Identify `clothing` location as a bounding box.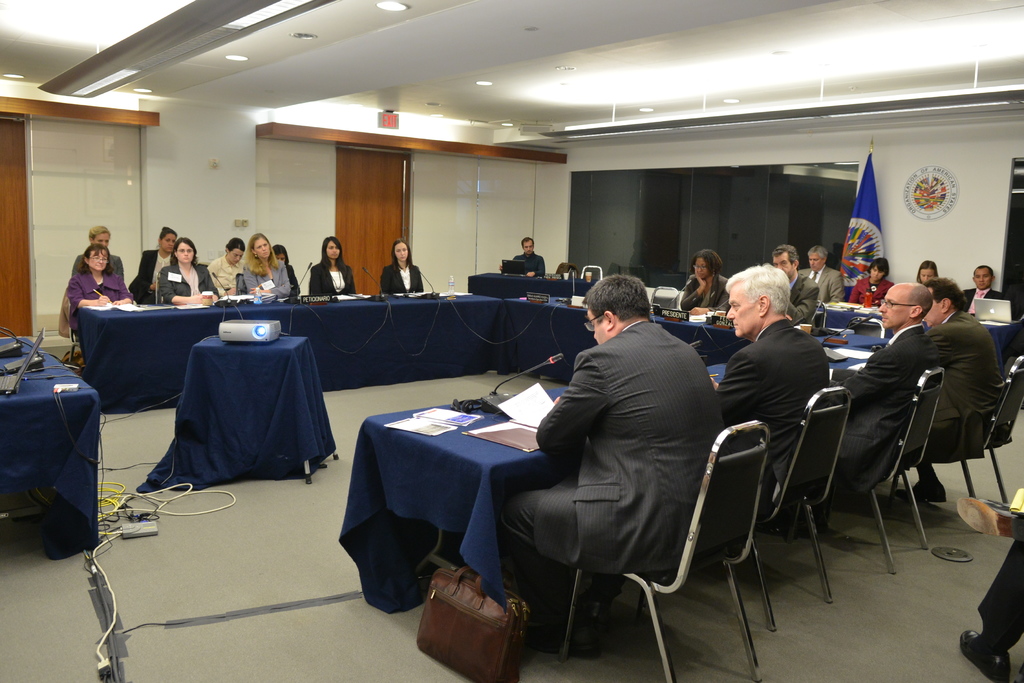
crop(512, 250, 546, 279).
